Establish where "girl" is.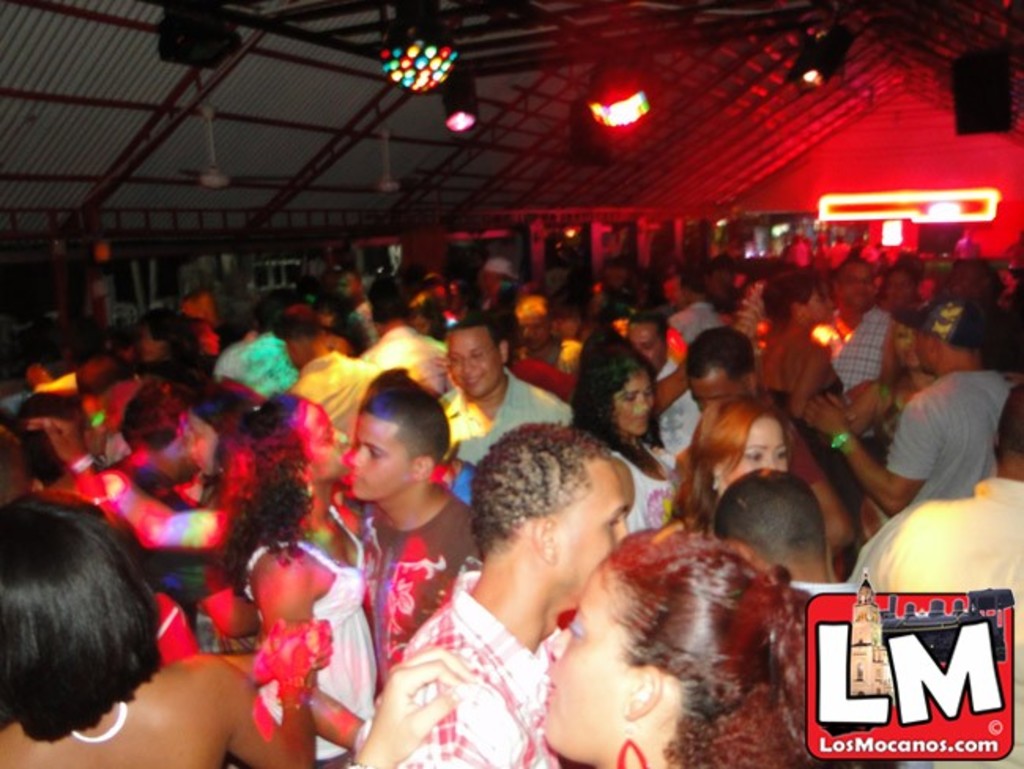
Established at box(542, 526, 826, 766).
